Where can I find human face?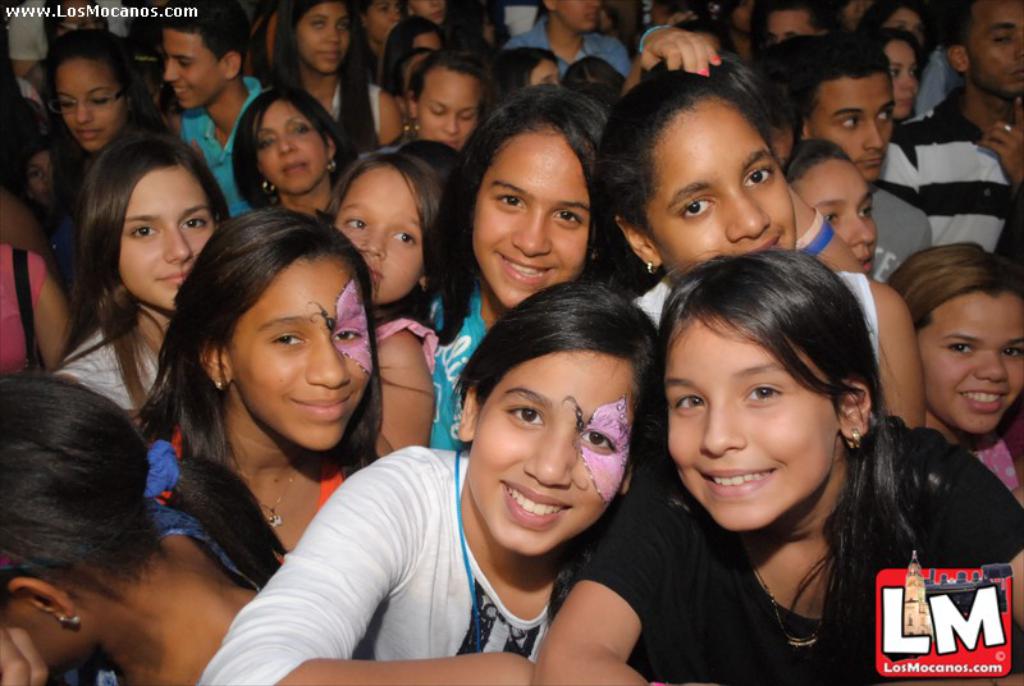
You can find it at x1=474 y1=124 x2=591 y2=310.
